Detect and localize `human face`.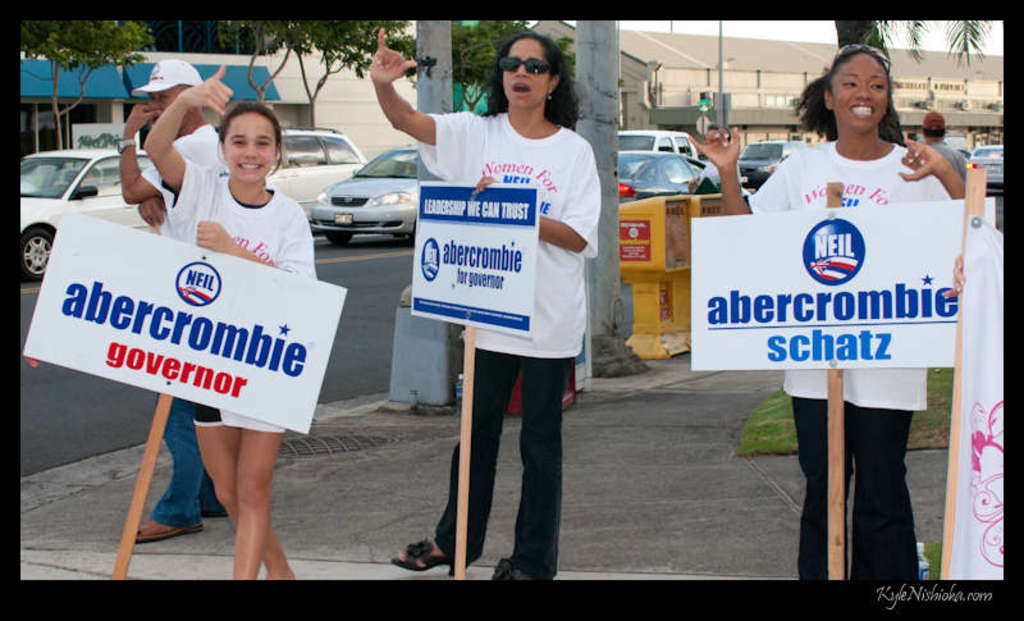
Localized at locate(225, 113, 273, 183).
